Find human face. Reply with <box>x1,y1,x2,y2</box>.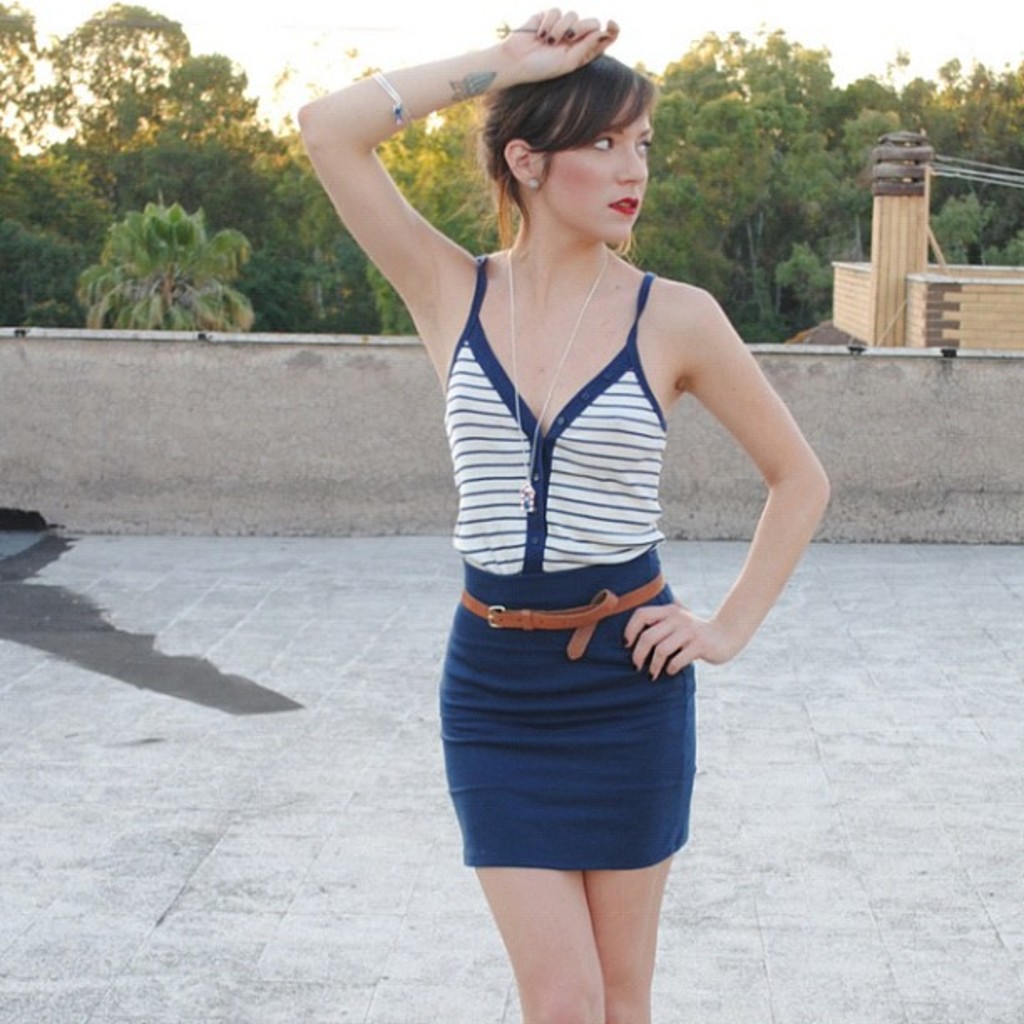
<box>535,87,658,243</box>.
